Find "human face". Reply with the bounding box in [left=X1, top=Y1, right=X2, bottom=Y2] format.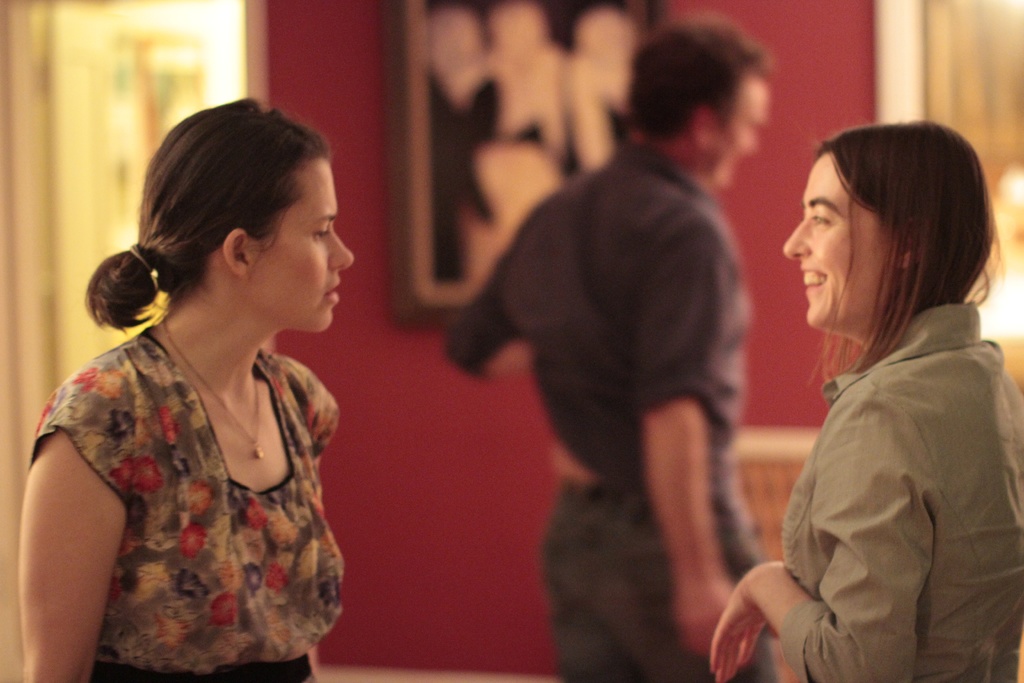
[left=788, top=155, right=888, bottom=335].
